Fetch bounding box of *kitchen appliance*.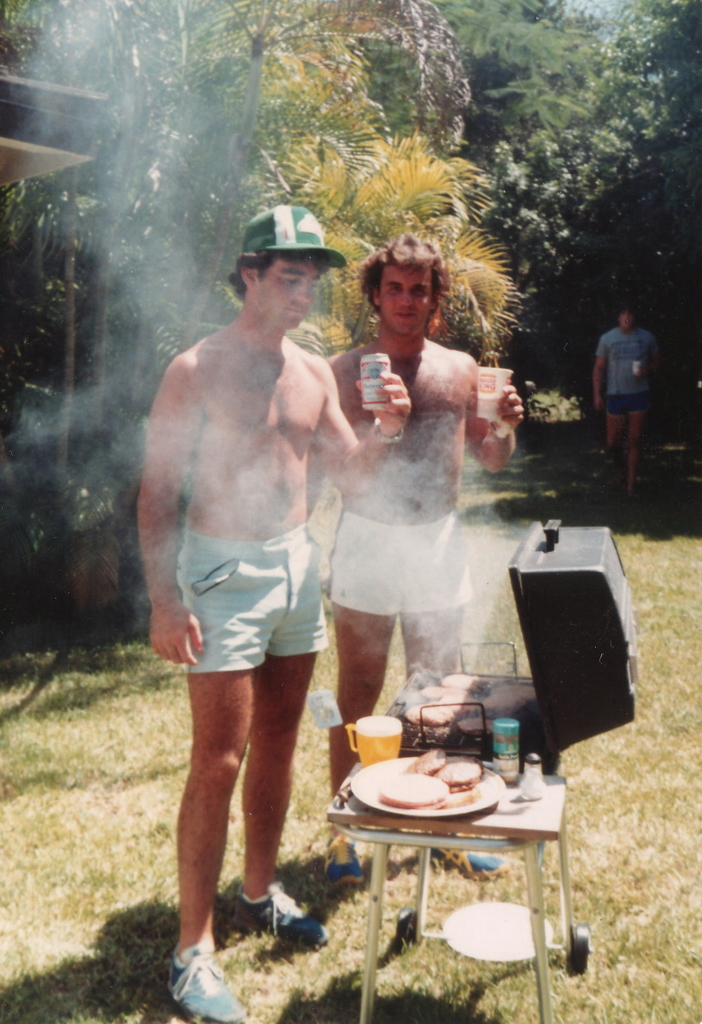
Bbox: <box>473,370,512,433</box>.
